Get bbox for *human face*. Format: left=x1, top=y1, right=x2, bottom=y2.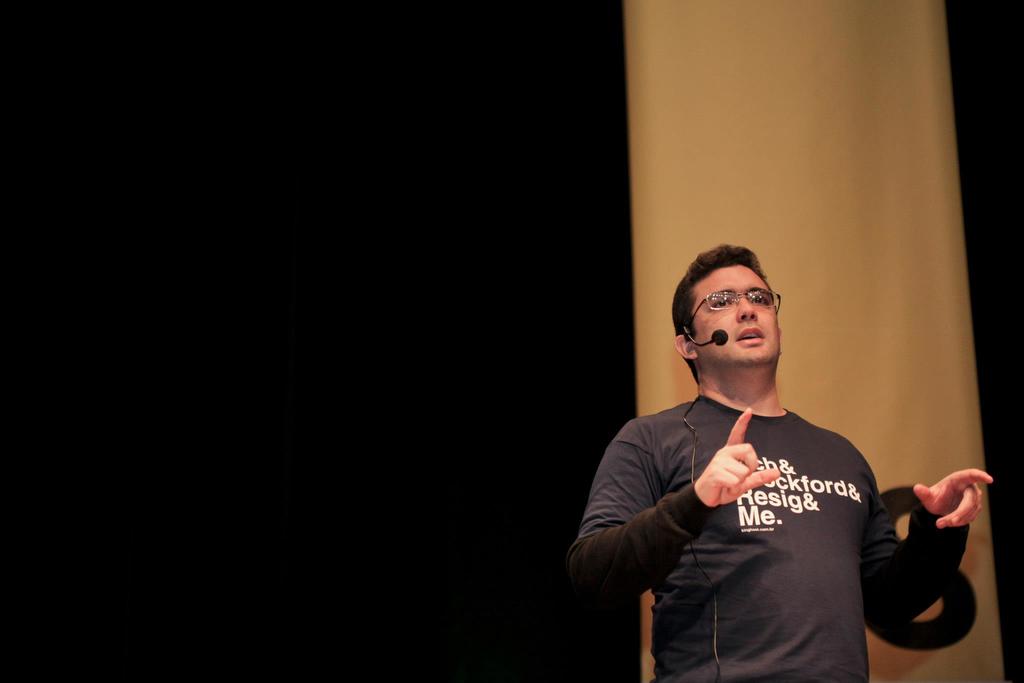
left=692, top=262, right=779, bottom=362.
